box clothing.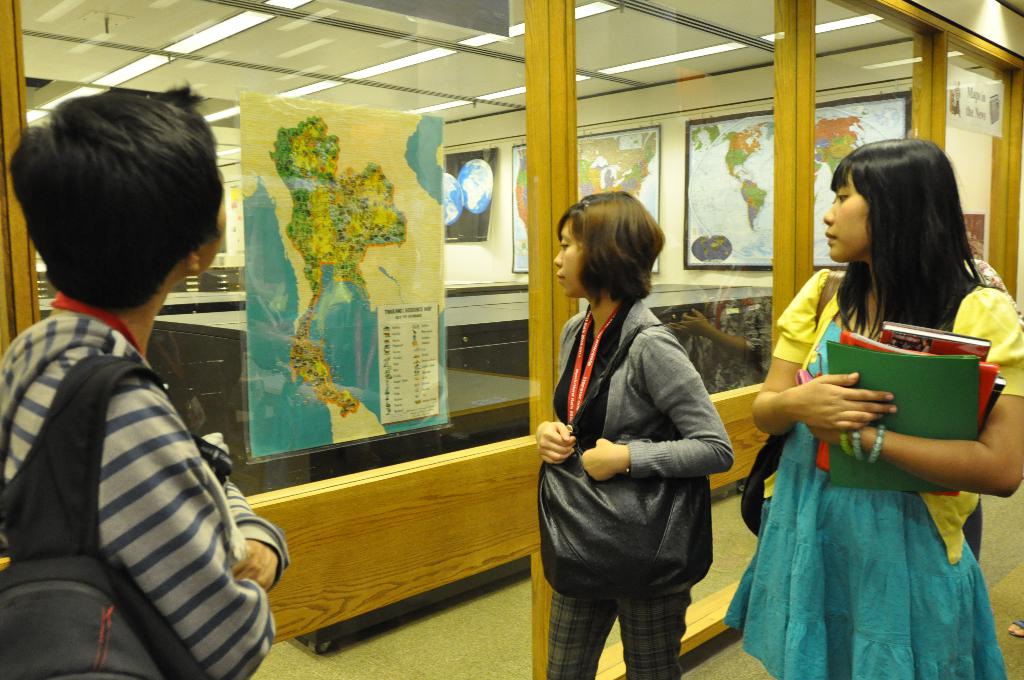
{"x1": 545, "y1": 298, "x2": 731, "y2": 679}.
